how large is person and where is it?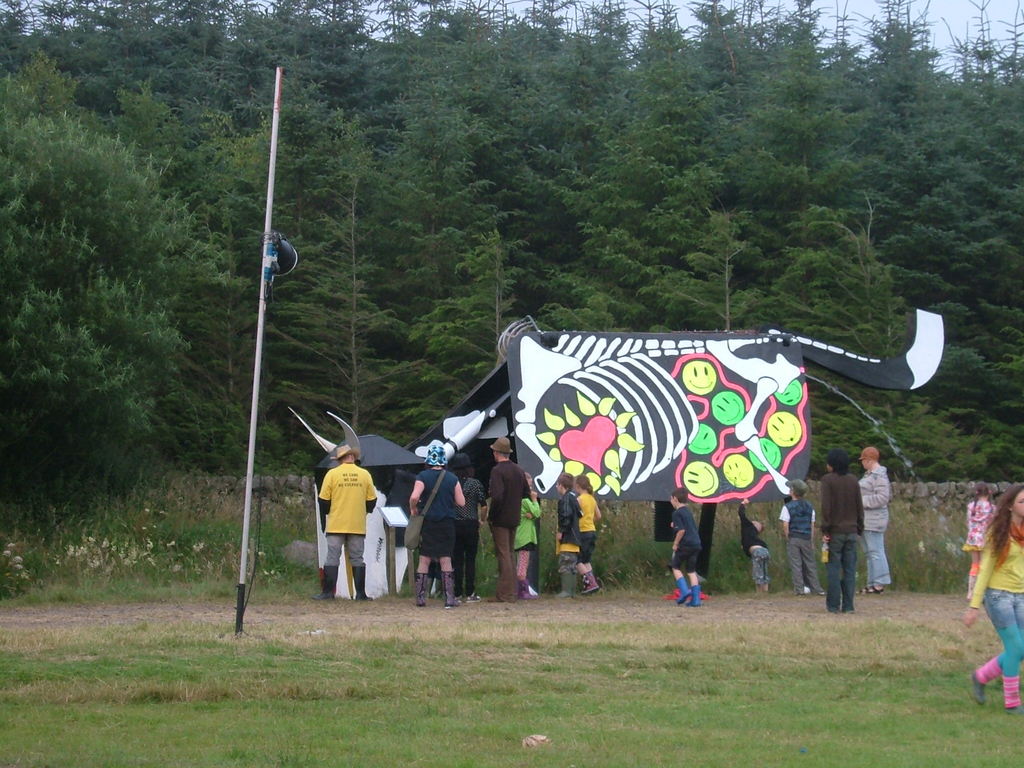
Bounding box: region(315, 444, 381, 597).
